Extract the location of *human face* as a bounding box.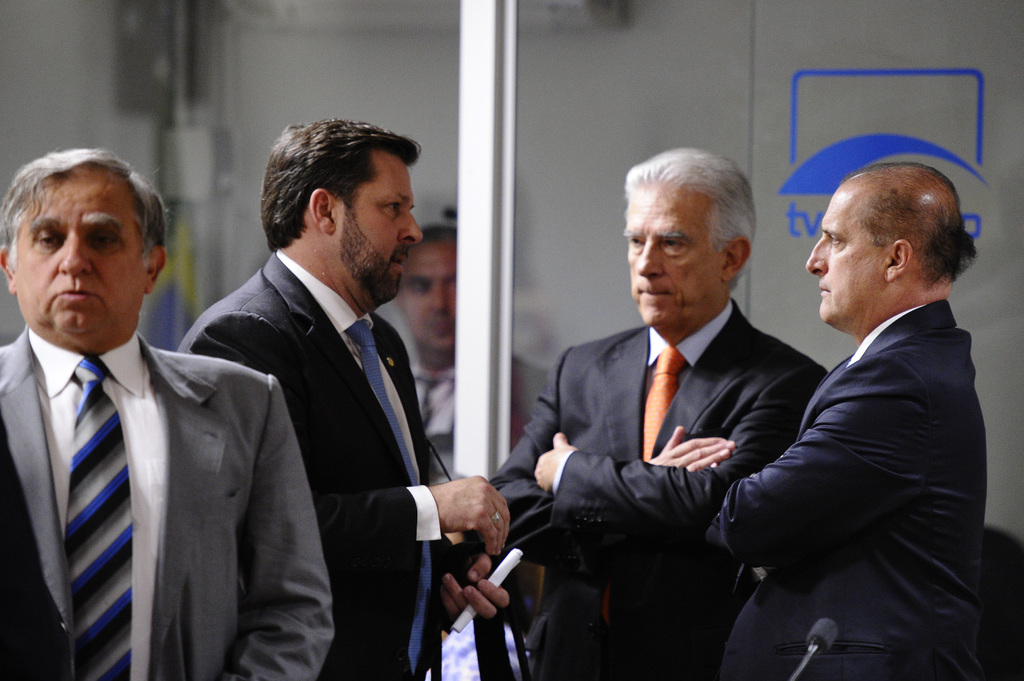
l=619, t=182, r=712, b=340.
